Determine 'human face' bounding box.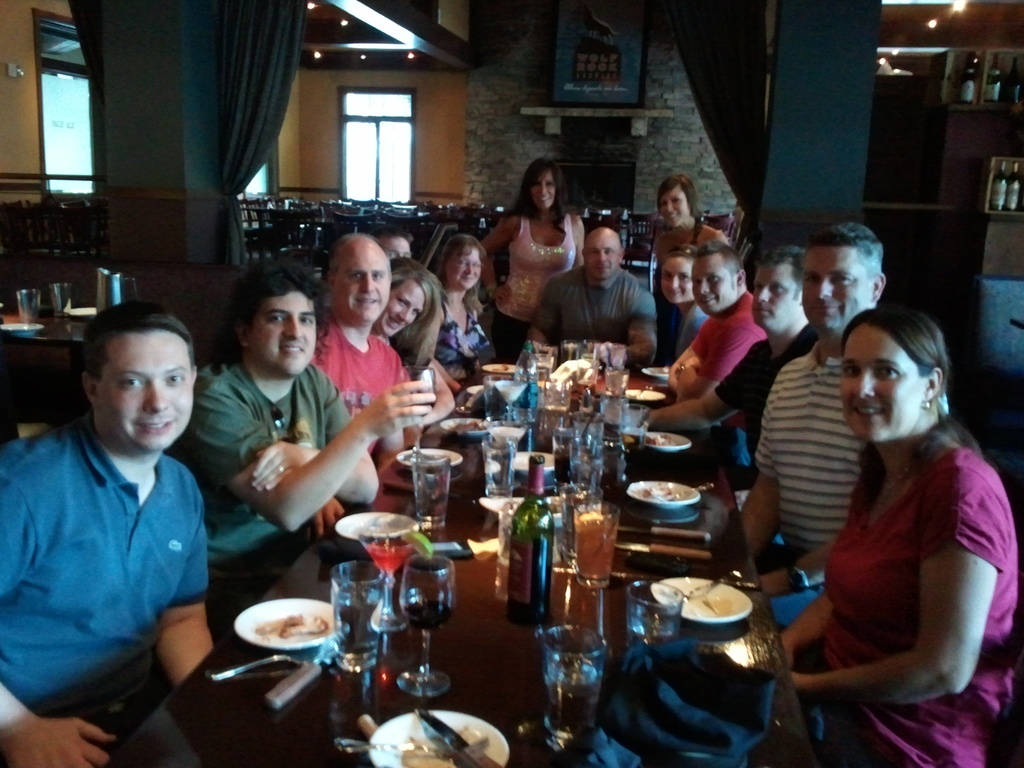
Determined: <box>661,259,689,301</box>.
